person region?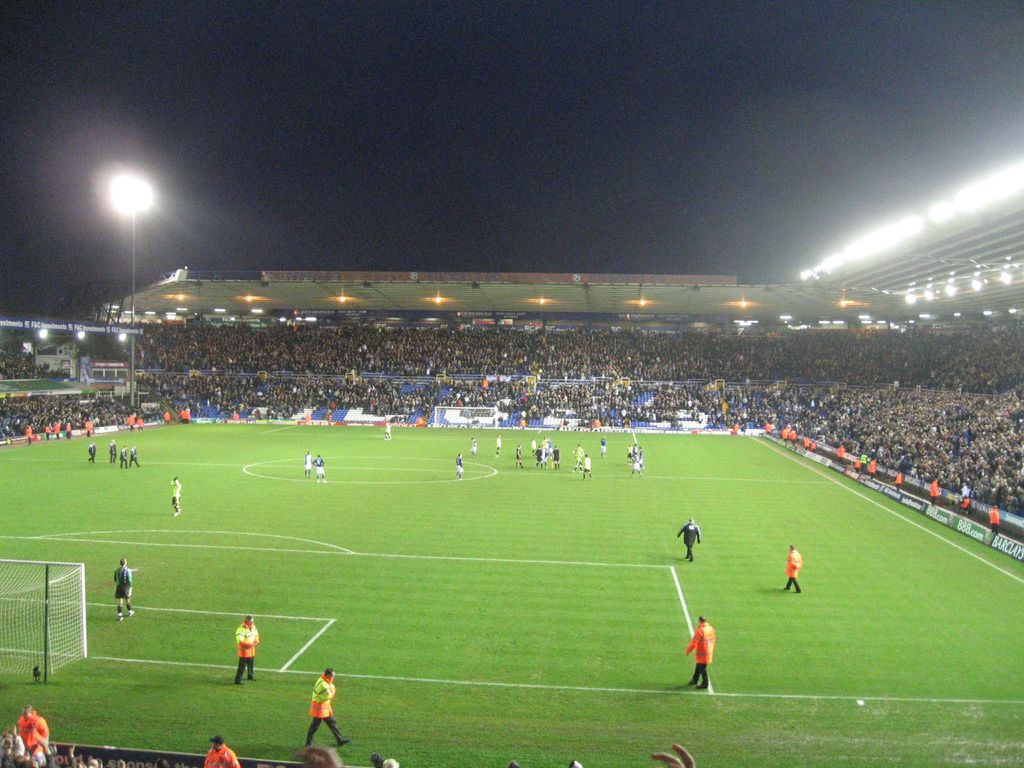
bbox(312, 453, 326, 483)
